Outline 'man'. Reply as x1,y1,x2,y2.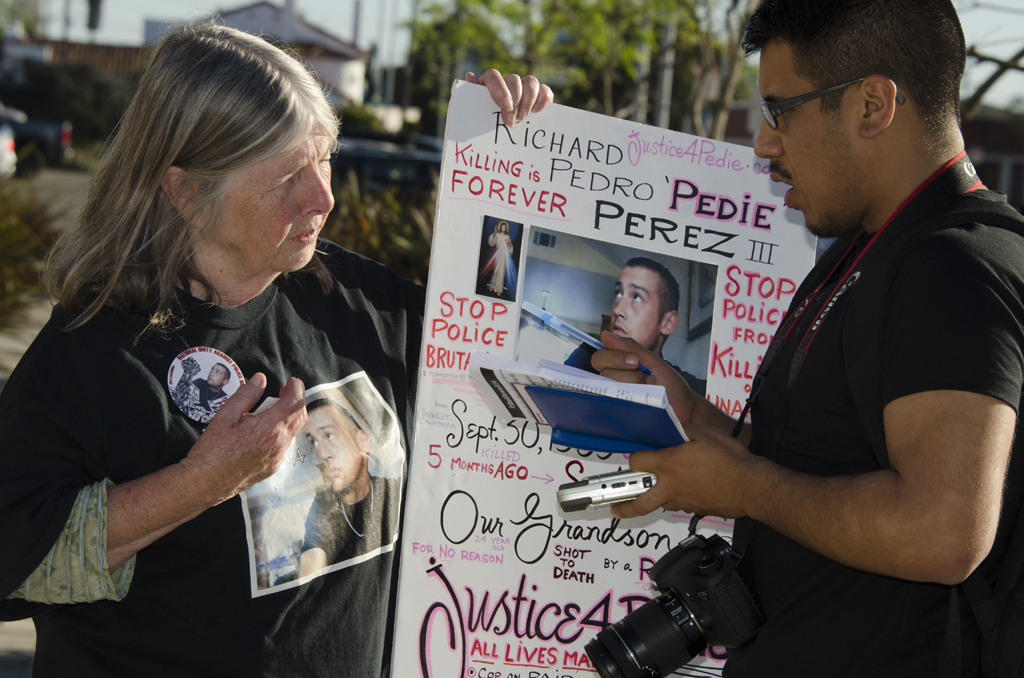
604,1,1017,656.
